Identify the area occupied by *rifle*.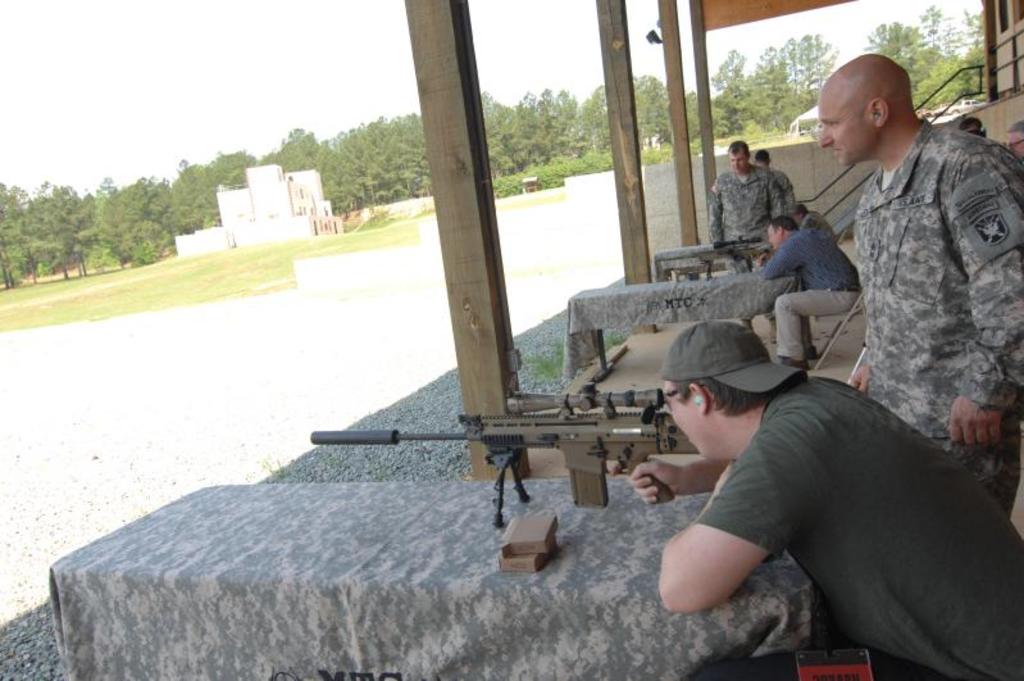
Area: crop(355, 357, 752, 546).
